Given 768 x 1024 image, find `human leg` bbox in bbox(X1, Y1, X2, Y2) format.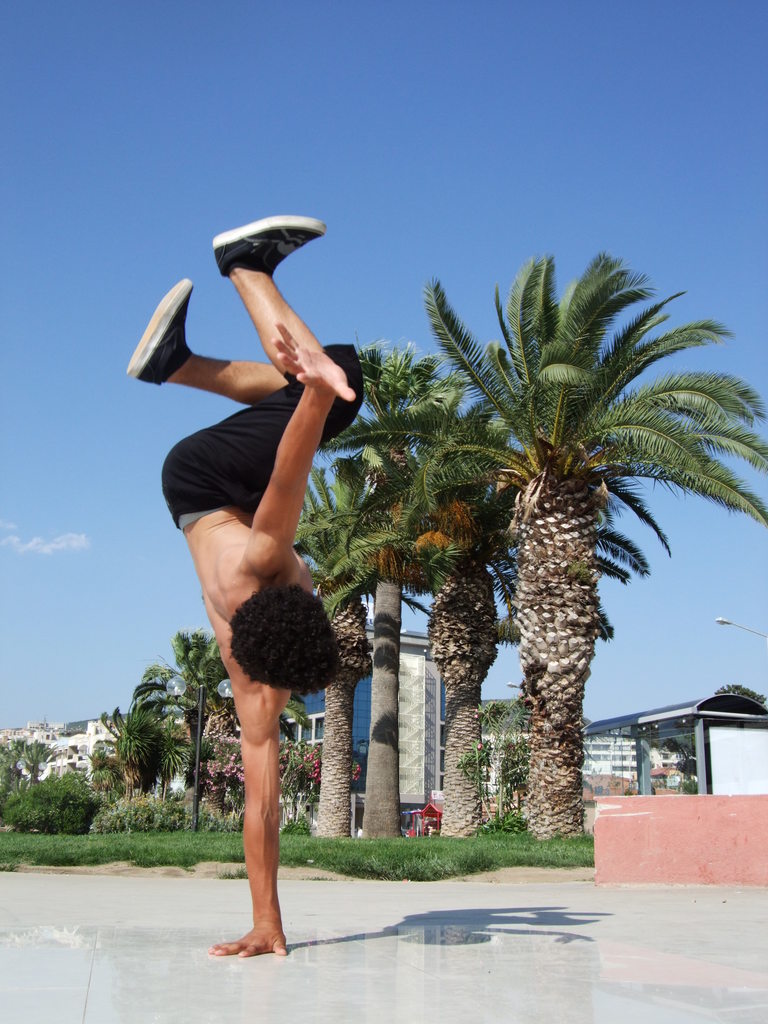
bbox(161, 216, 362, 511).
